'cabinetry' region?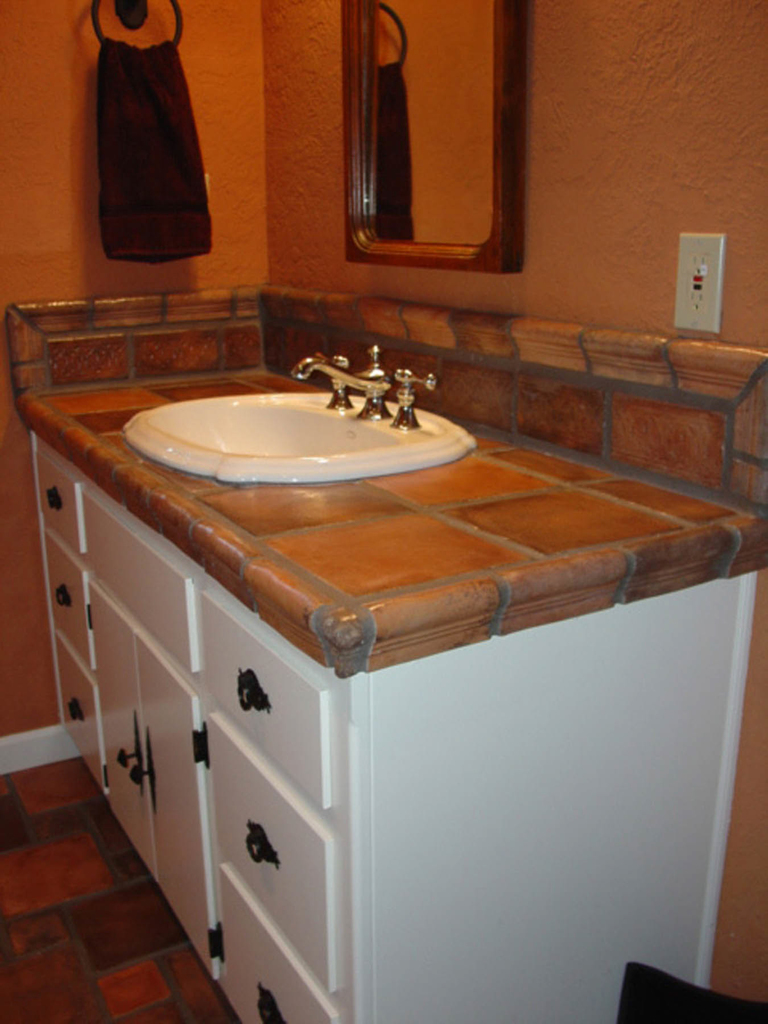
[x1=196, y1=595, x2=331, y2=808]
